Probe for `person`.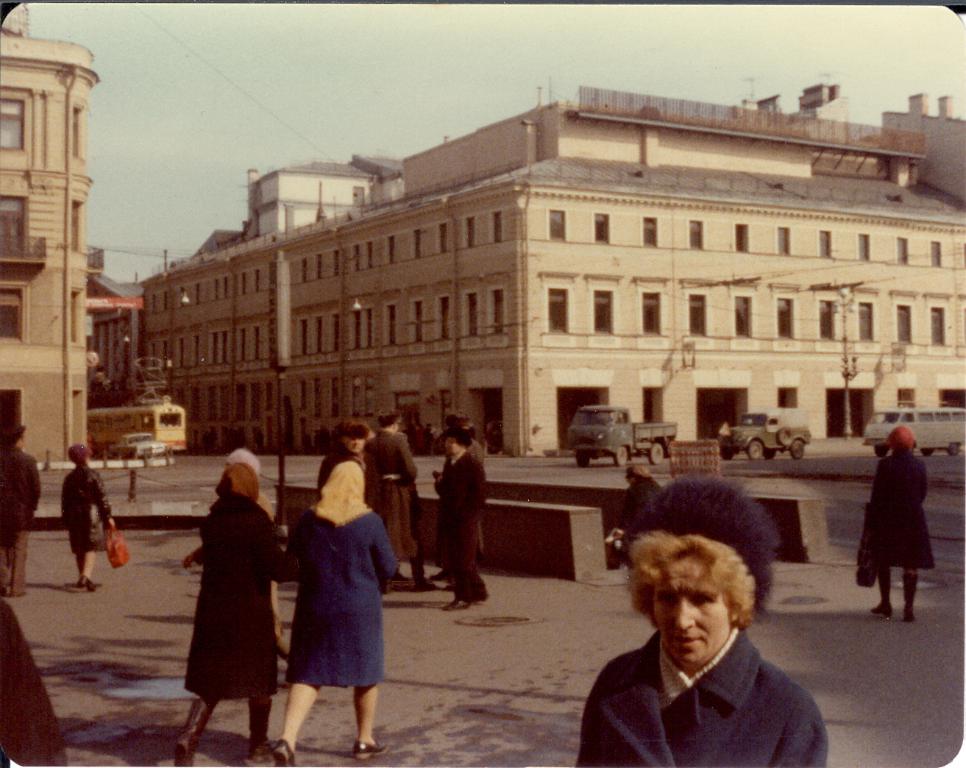
Probe result: region(570, 472, 834, 767).
